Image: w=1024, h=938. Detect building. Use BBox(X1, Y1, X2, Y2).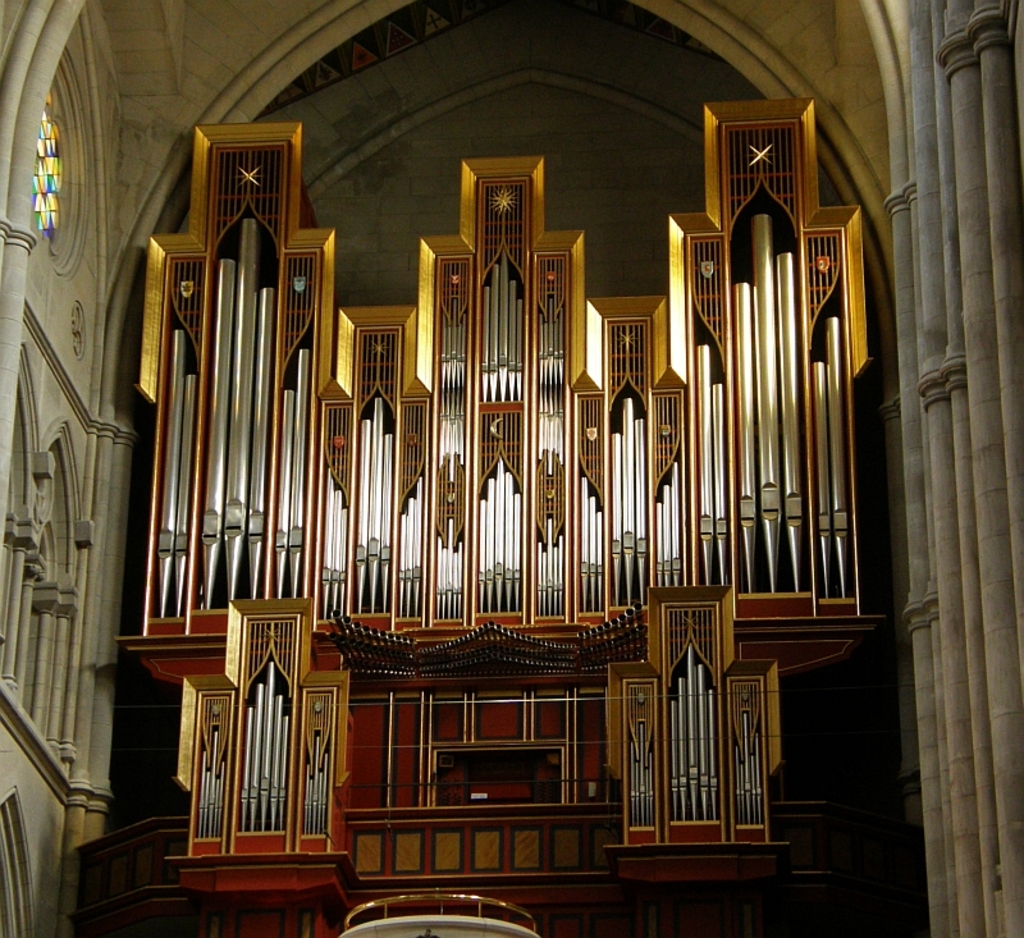
BBox(0, 0, 1023, 937).
